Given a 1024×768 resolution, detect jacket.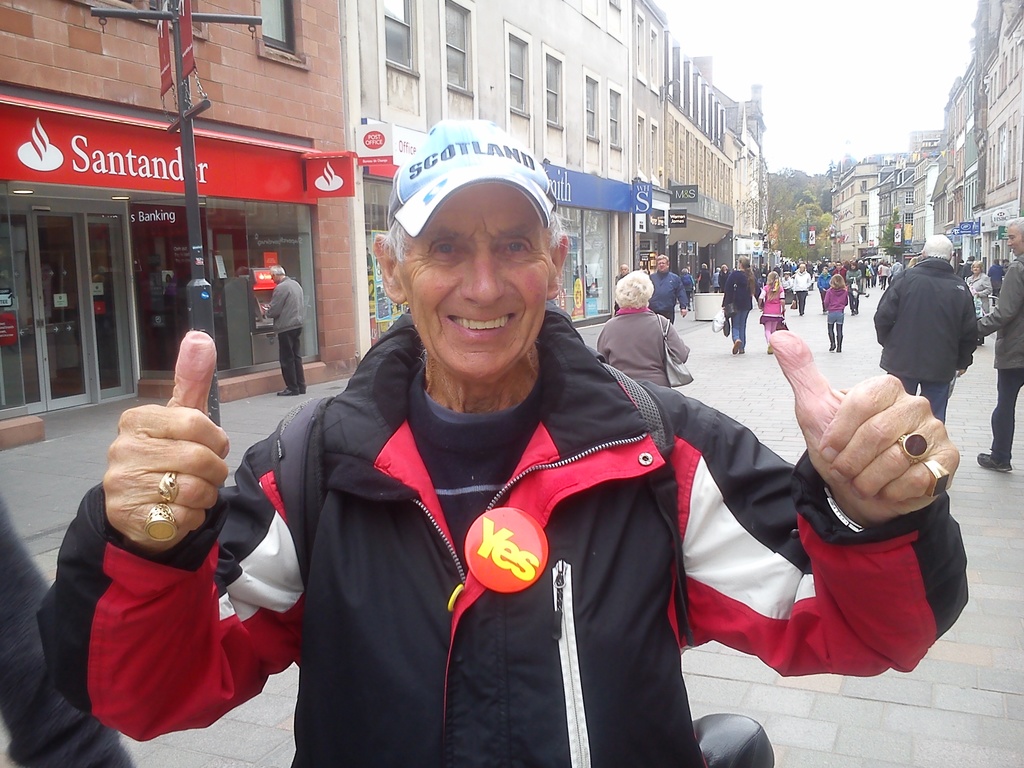
<region>876, 260, 983, 381</region>.
